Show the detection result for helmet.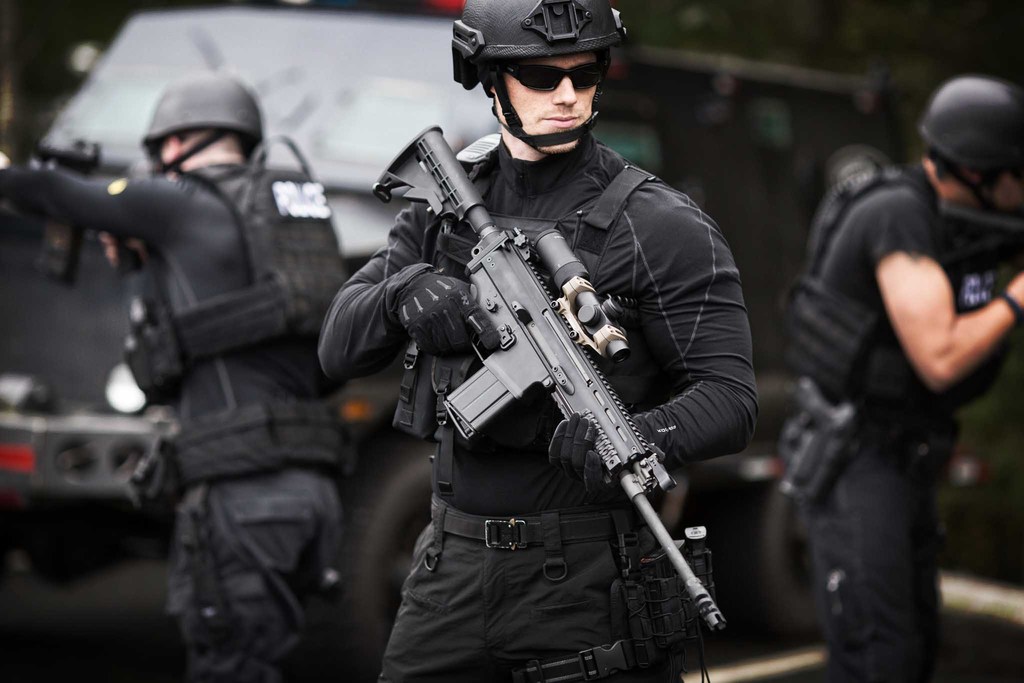
449,0,632,161.
